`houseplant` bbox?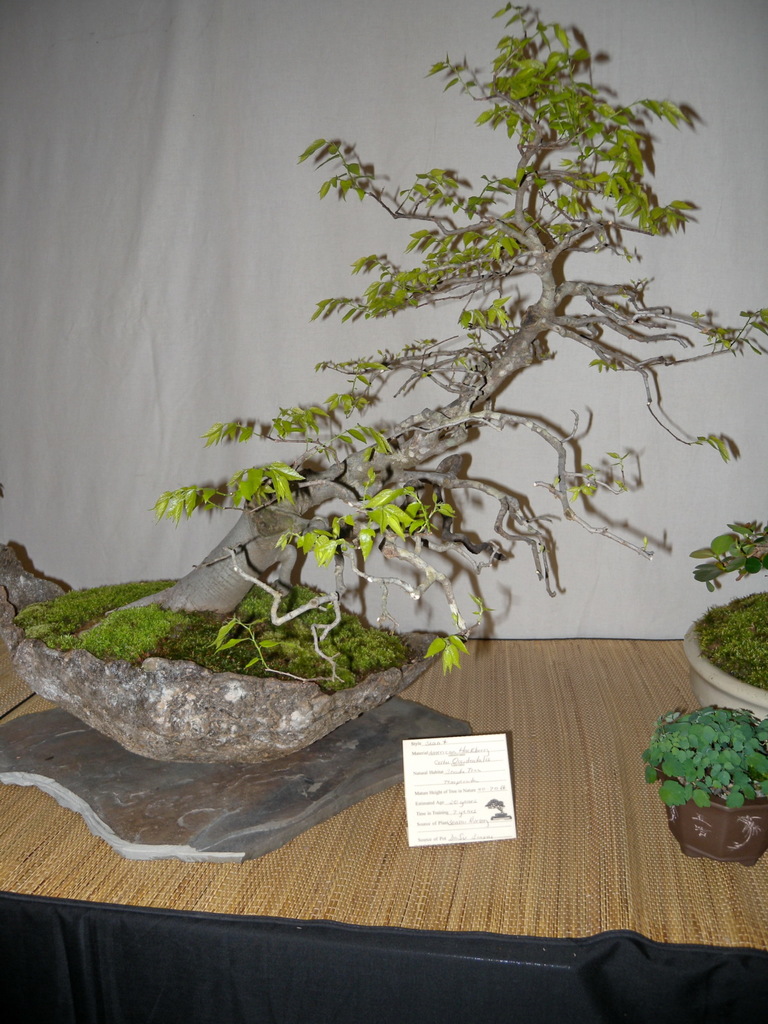
[x1=0, y1=0, x2=767, y2=762]
